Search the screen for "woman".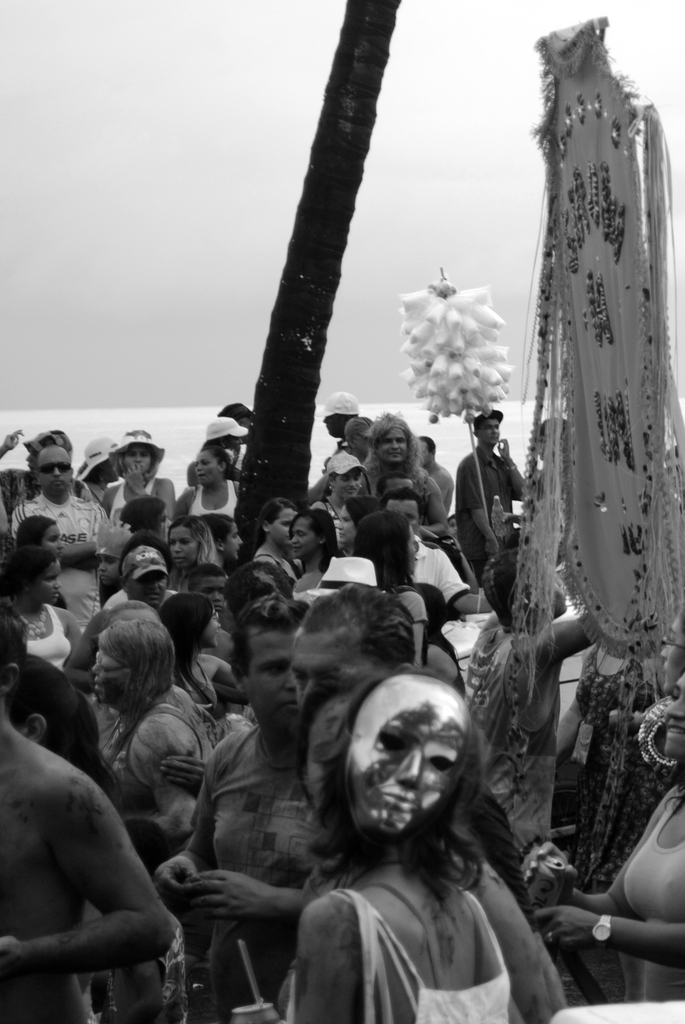
Found at [left=261, top=662, right=543, bottom=1023].
